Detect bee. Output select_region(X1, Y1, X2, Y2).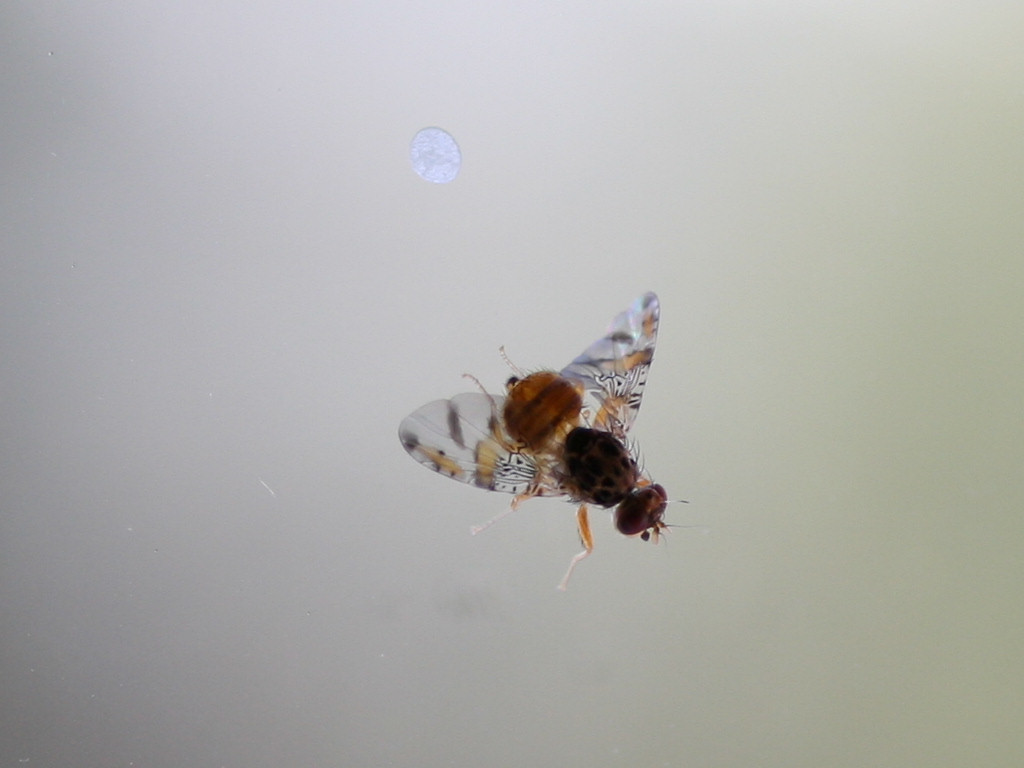
select_region(481, 339, 692, 594).
